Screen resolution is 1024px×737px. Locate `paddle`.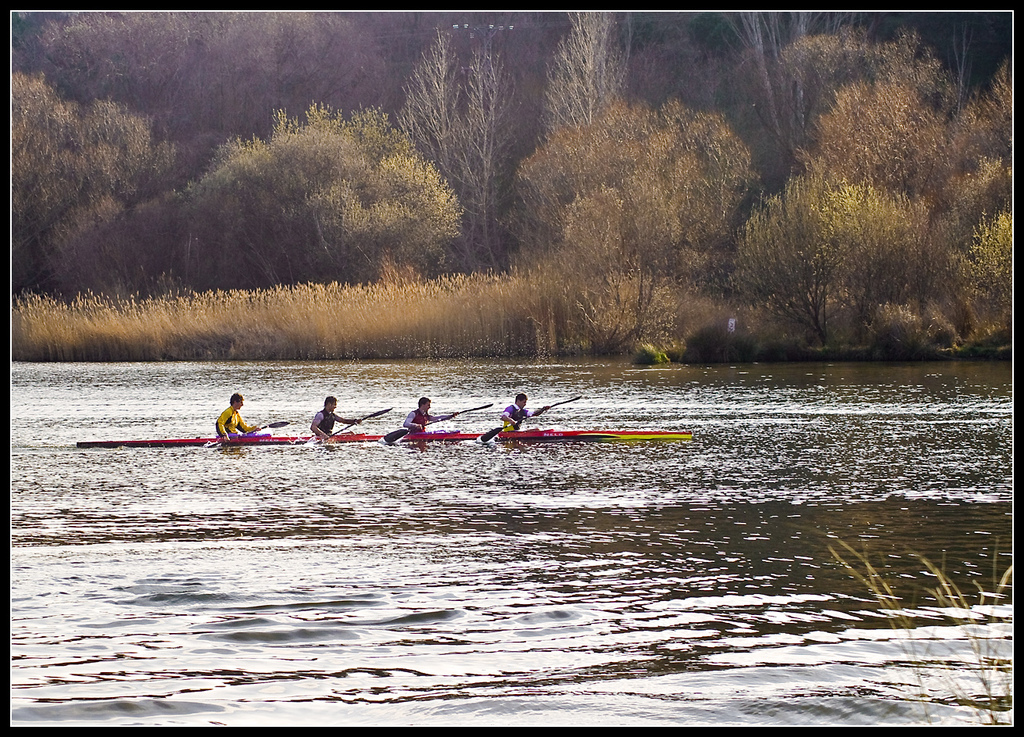
(381, 399, 487, 442).
